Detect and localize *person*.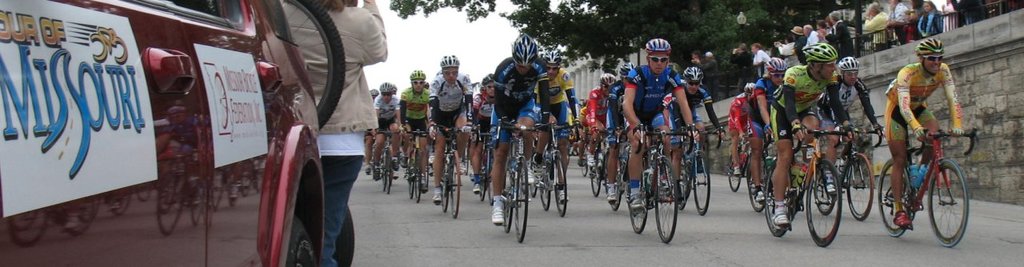
Localized at select_region(725, 82, 753, 178).
